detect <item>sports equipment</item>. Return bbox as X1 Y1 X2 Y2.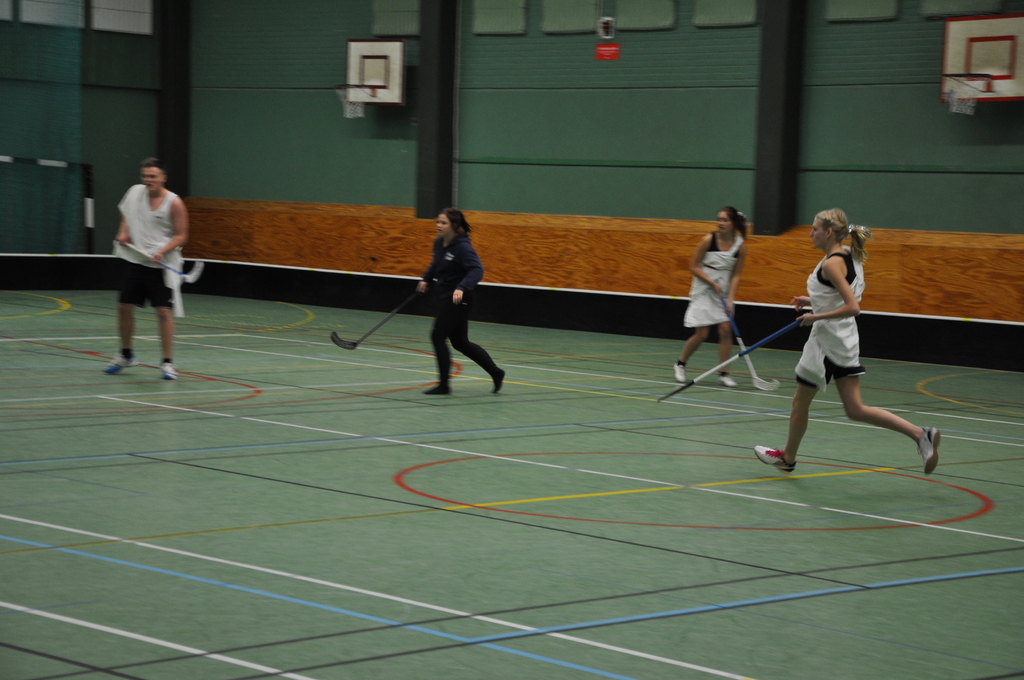
670 364 686 386.
